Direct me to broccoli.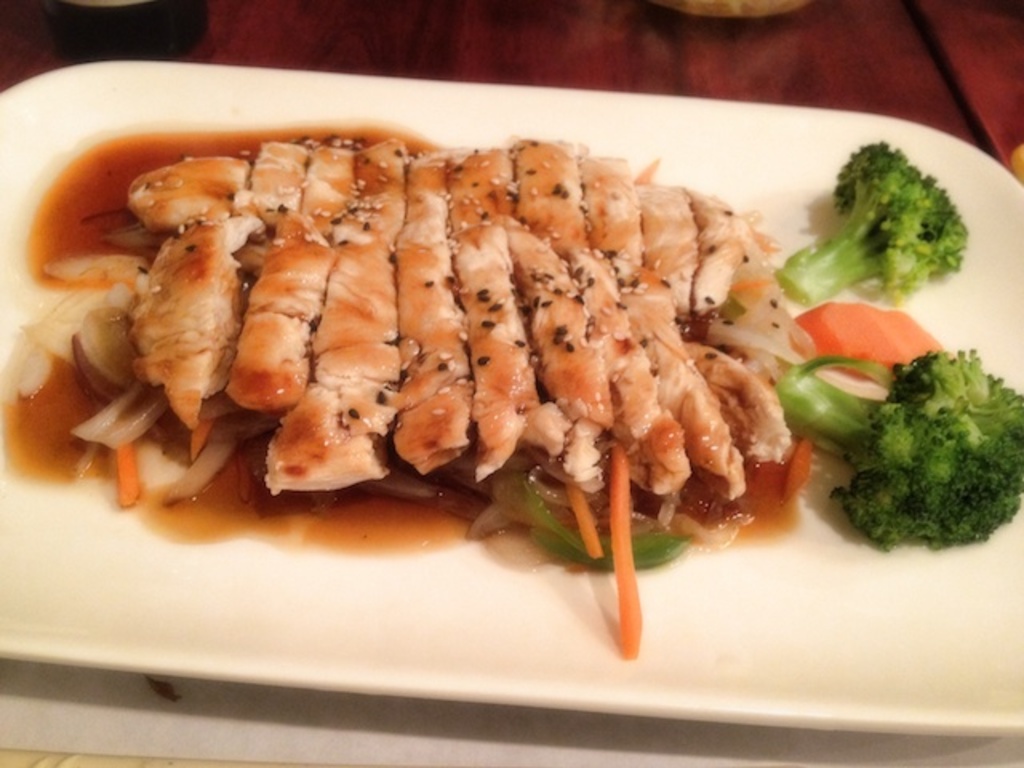
Direction: [x1=773, y1=344, x2=1022, y2=549].
